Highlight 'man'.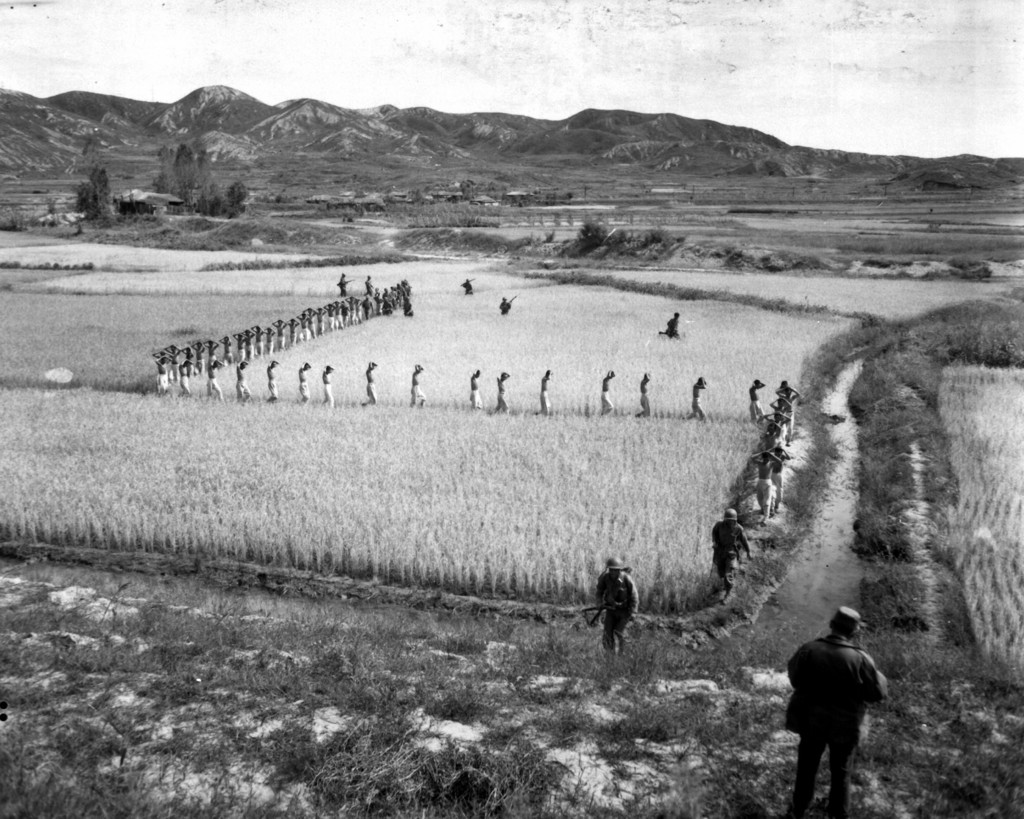
Highlighted region: left=710, top=508, right=752, bottom=604.
